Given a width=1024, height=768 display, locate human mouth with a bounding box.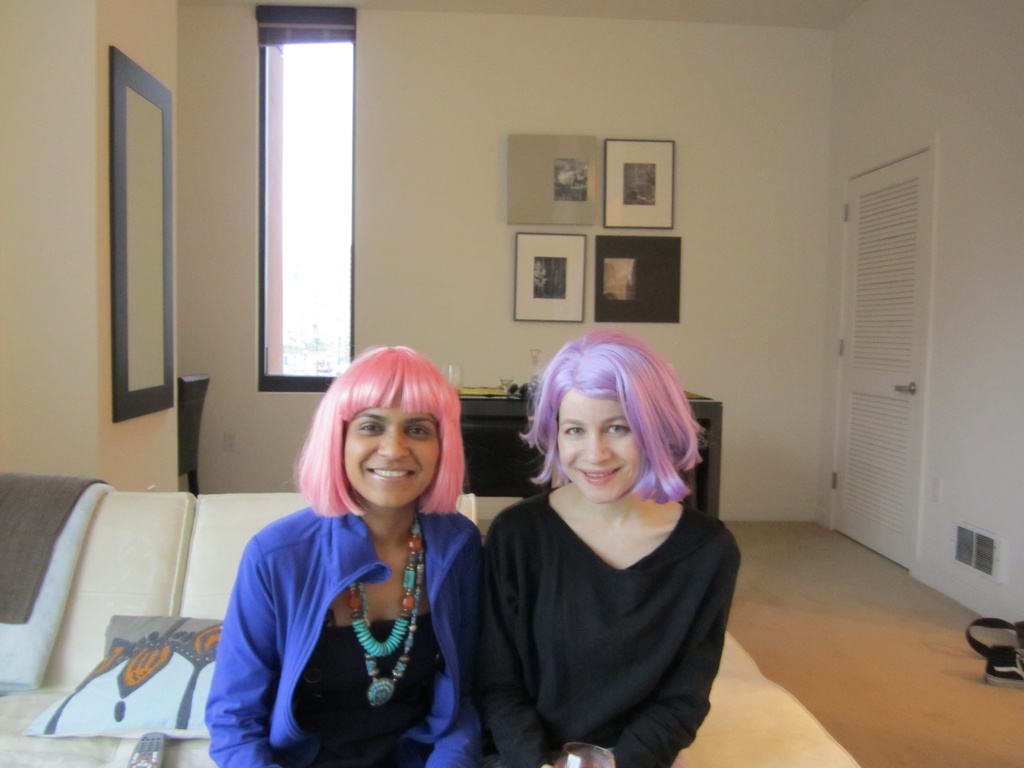
Located: [left=369, top=462, right=426, bottom=481].
